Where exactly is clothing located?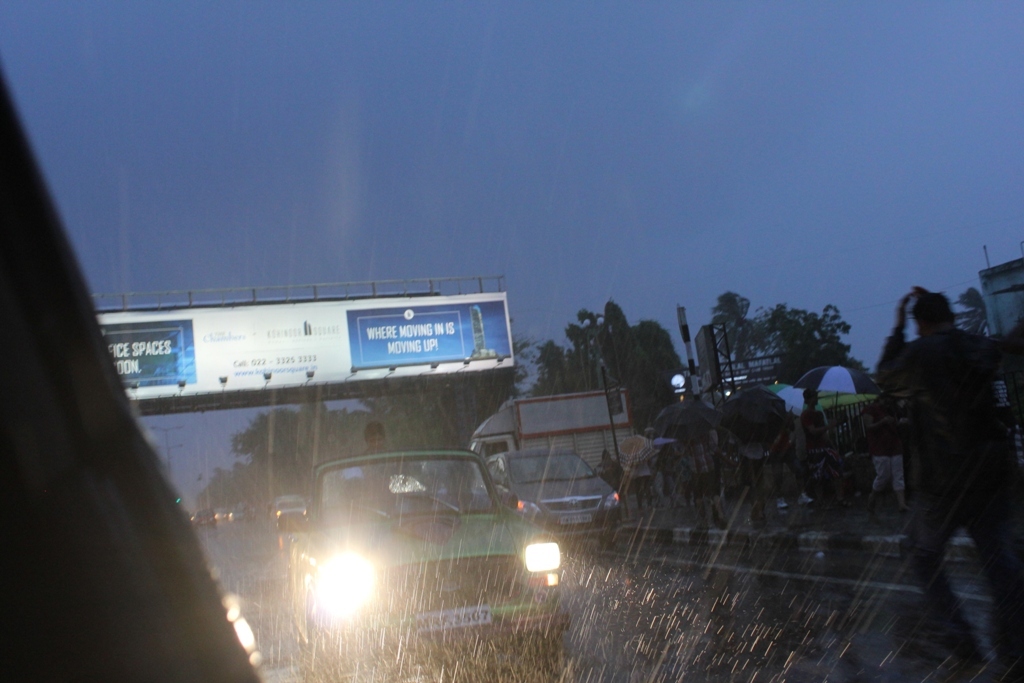
Its bounding box is 799 405 845 475.
